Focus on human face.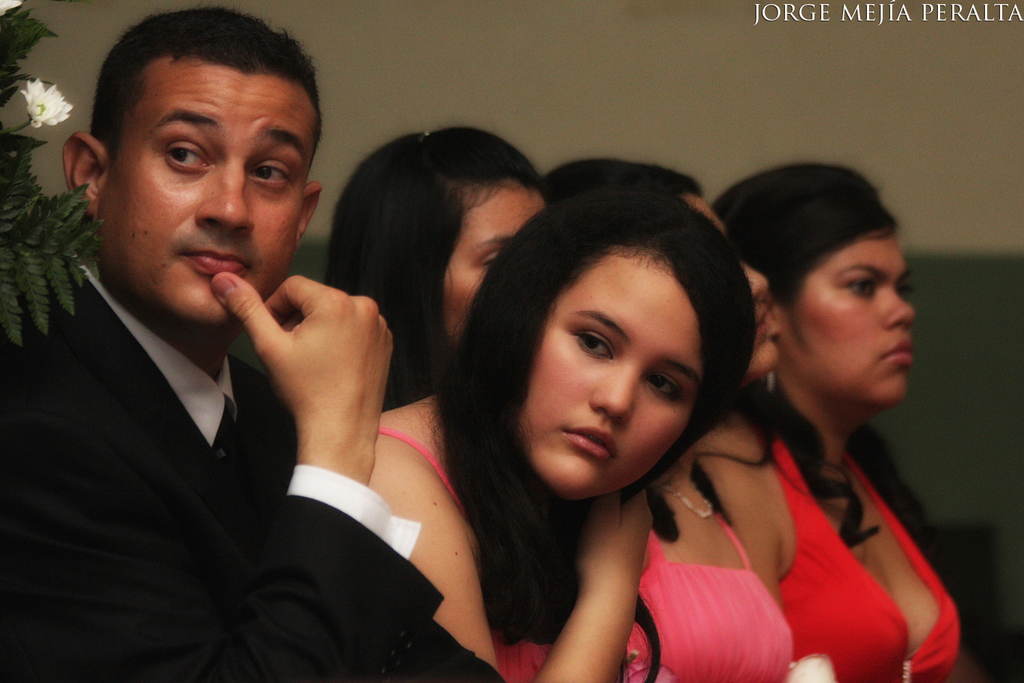
Focused at 801, 236, 916, 404.
